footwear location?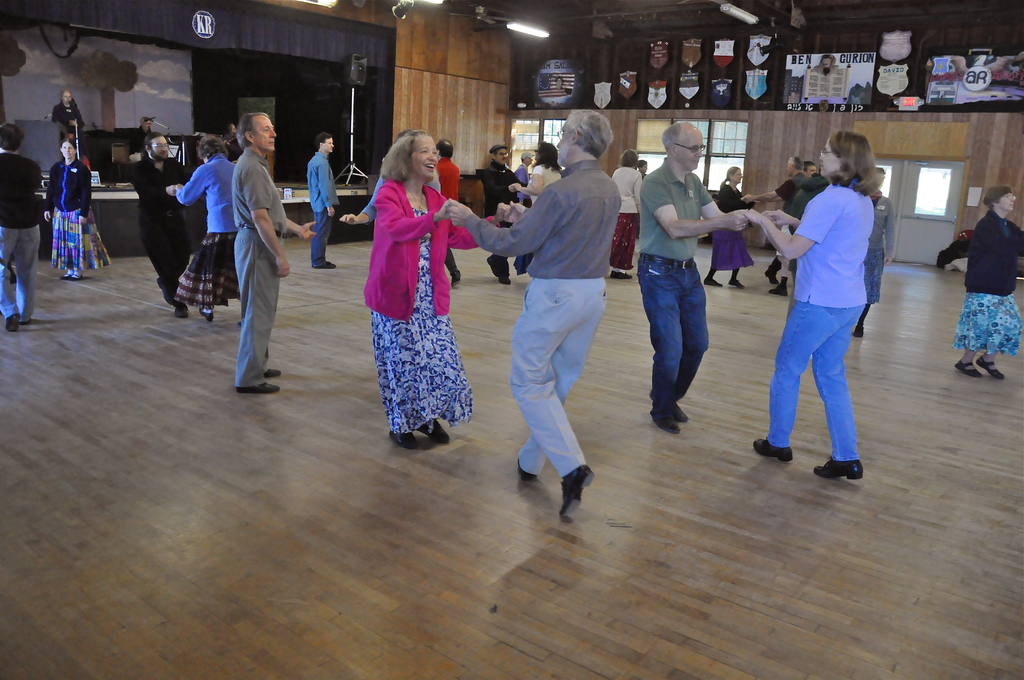
select_region(317, 261, 333, 268)
